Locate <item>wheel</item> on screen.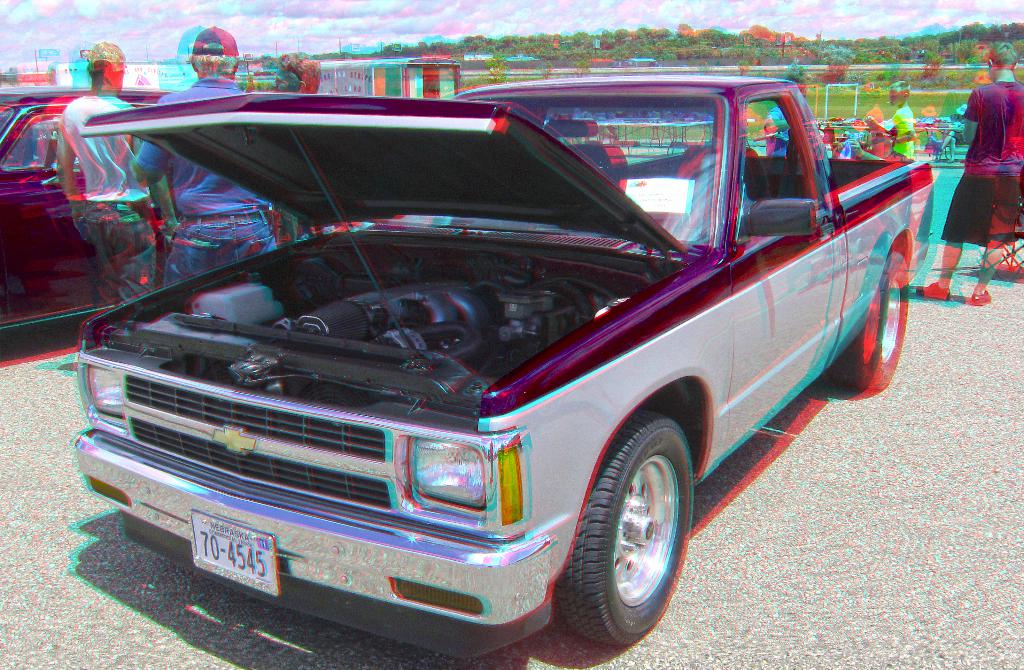
On screen at 551,408,694,648.
